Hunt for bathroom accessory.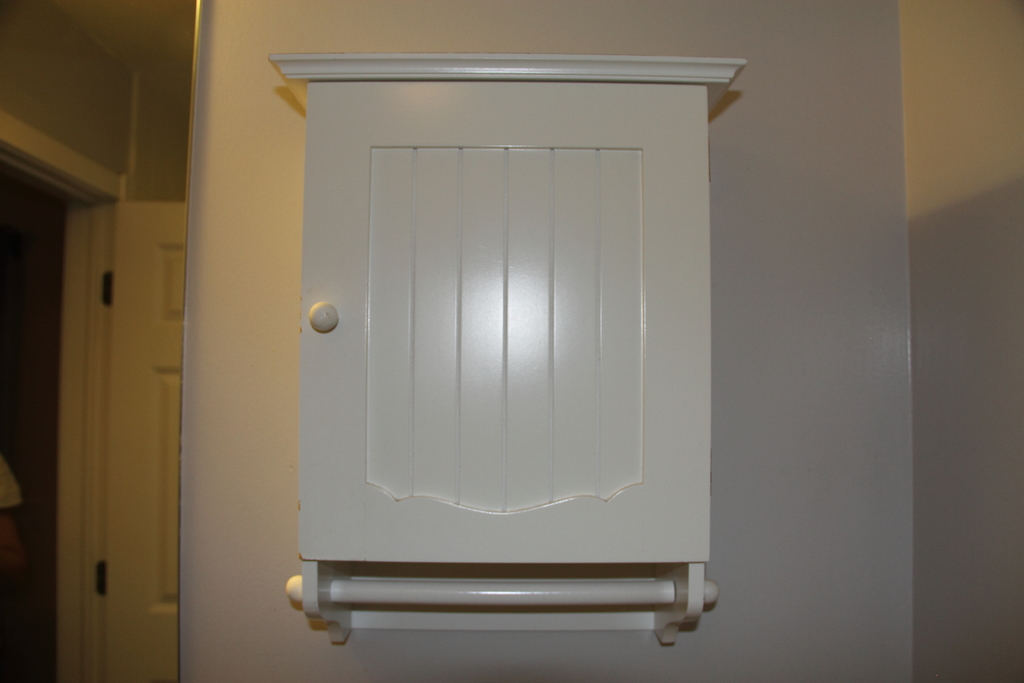
Hunted down at bbox=(260, 47, 754, 650).
